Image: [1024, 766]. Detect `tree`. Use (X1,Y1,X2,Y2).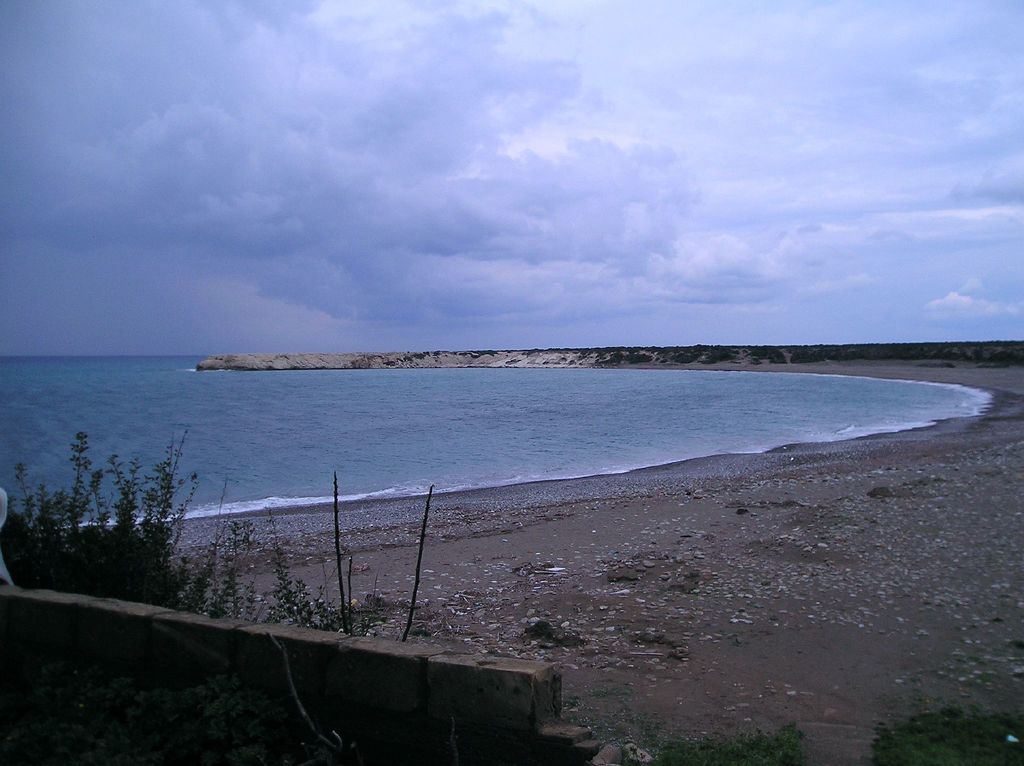
(0,428,440,642).
